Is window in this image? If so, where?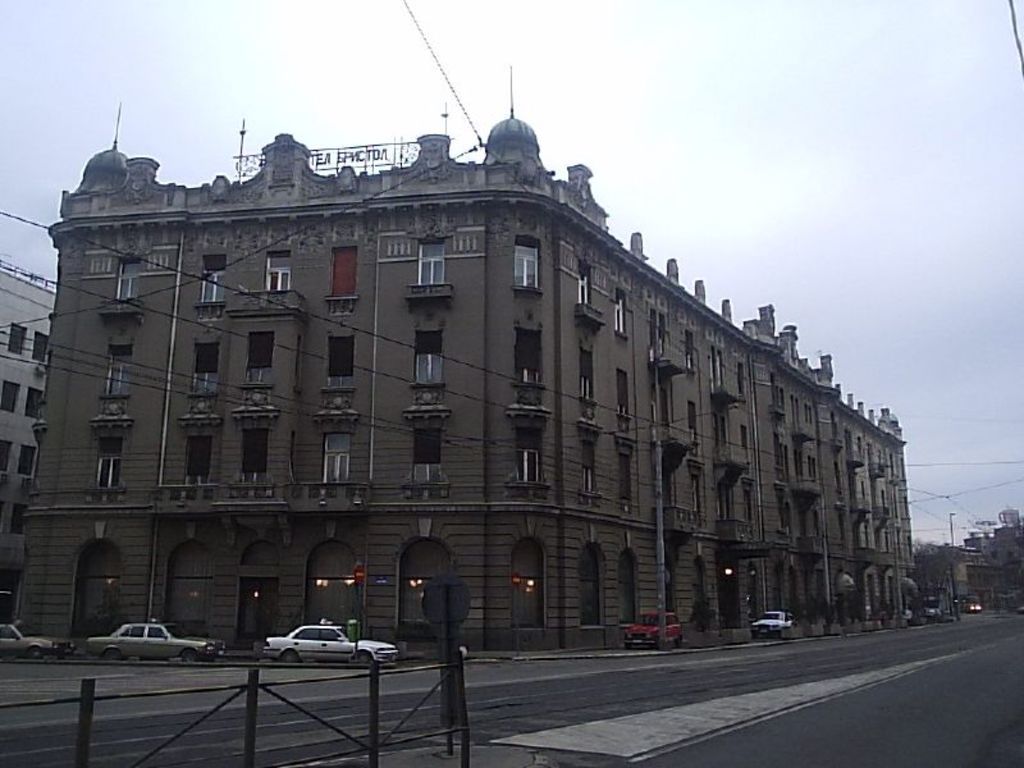
Yes, at <box>740,424,753,474</box>.
